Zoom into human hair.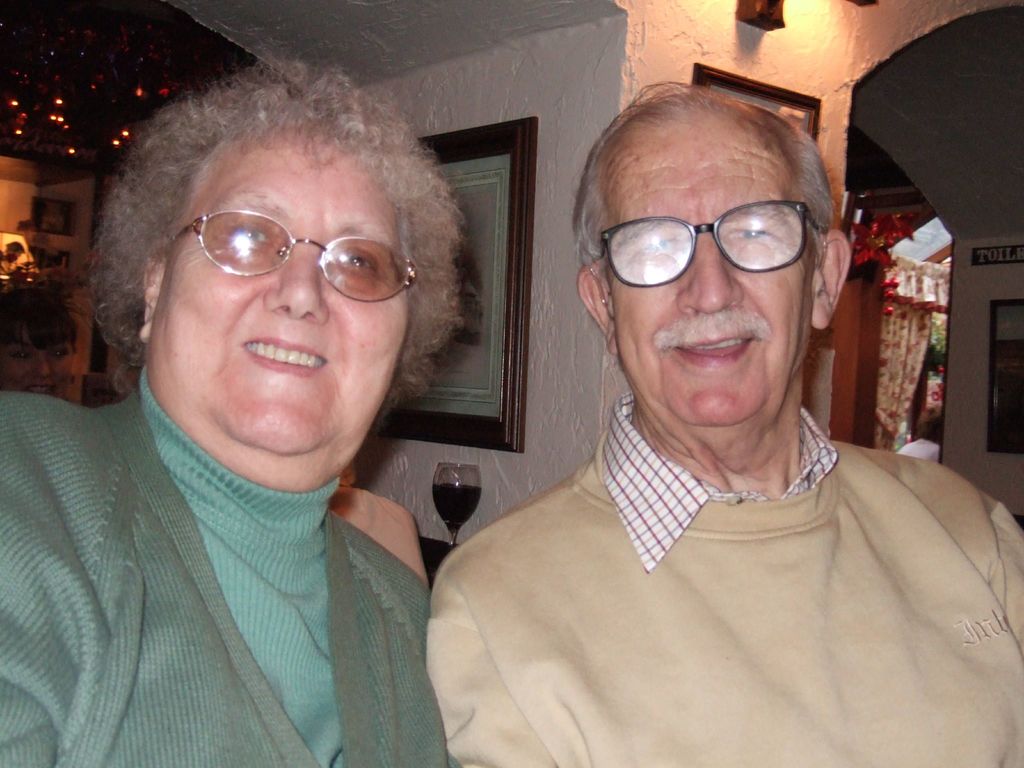
Zoom target: select_region(90, 63, 484, 481).
